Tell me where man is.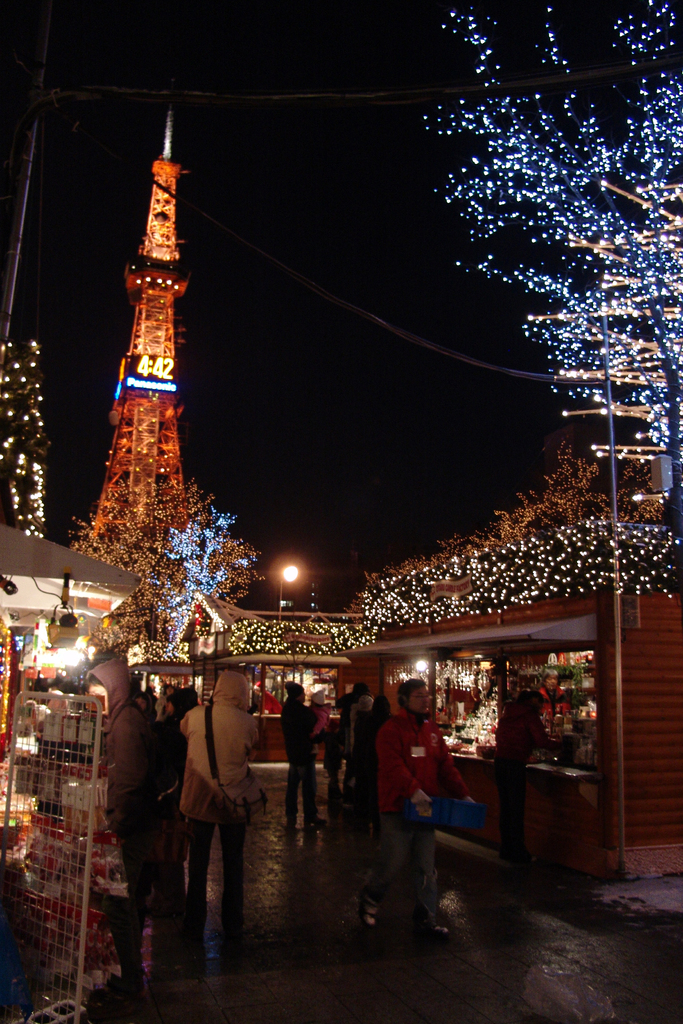
man is at x1=186 y1=673 x2=252 y2=936.
